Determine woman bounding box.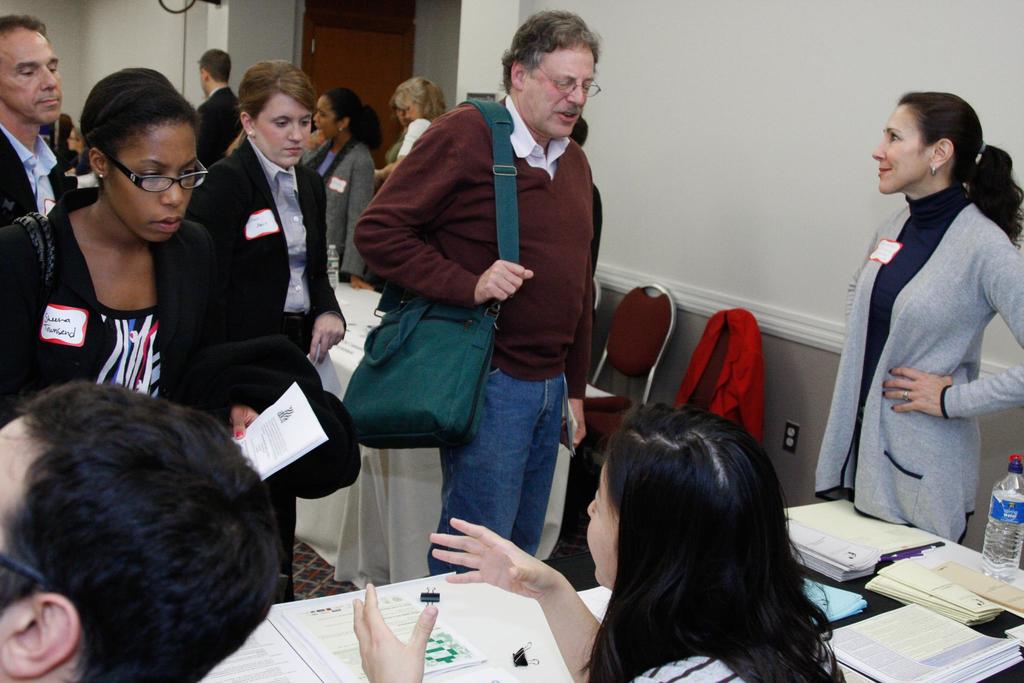
Determined: [left=812, top=88, right=1023, bottom=544].
